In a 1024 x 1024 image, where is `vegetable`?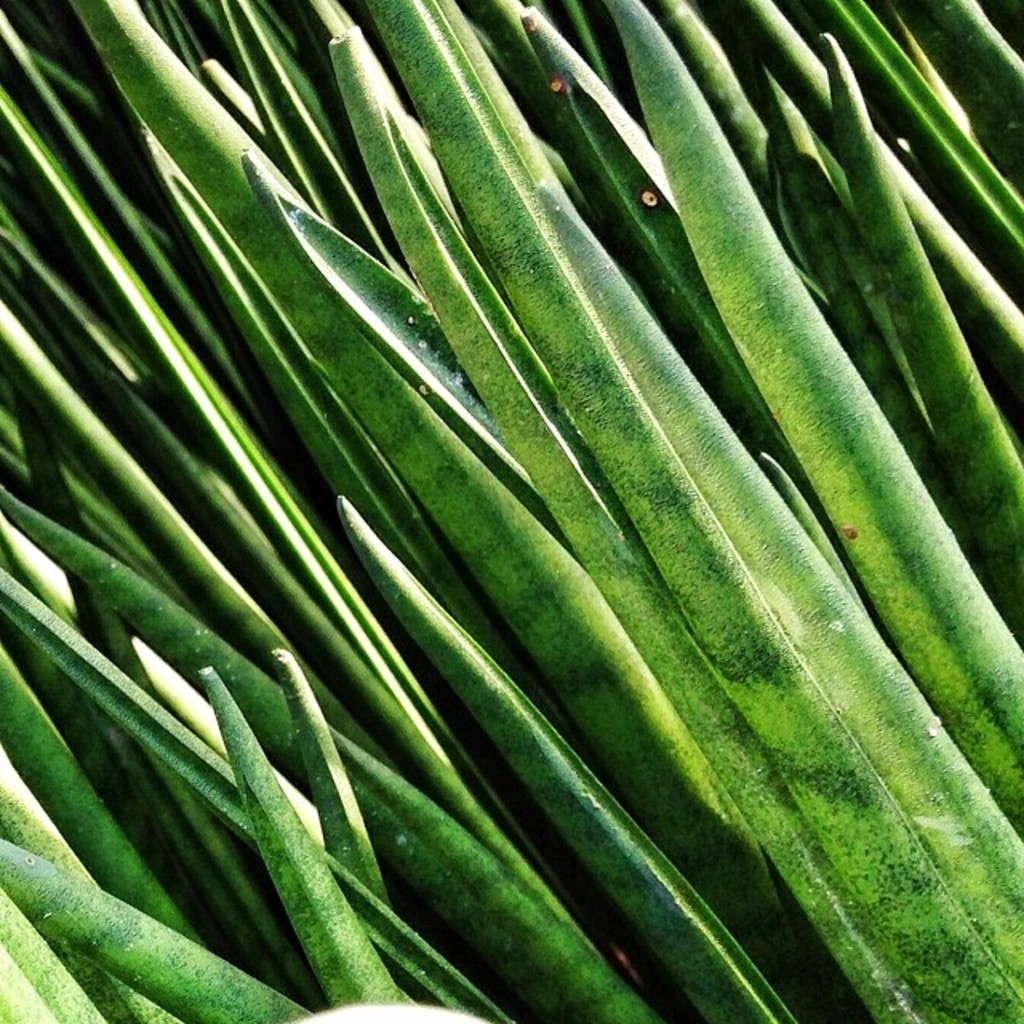
<bbox>107, 0, 949, 1023</bbox>.
